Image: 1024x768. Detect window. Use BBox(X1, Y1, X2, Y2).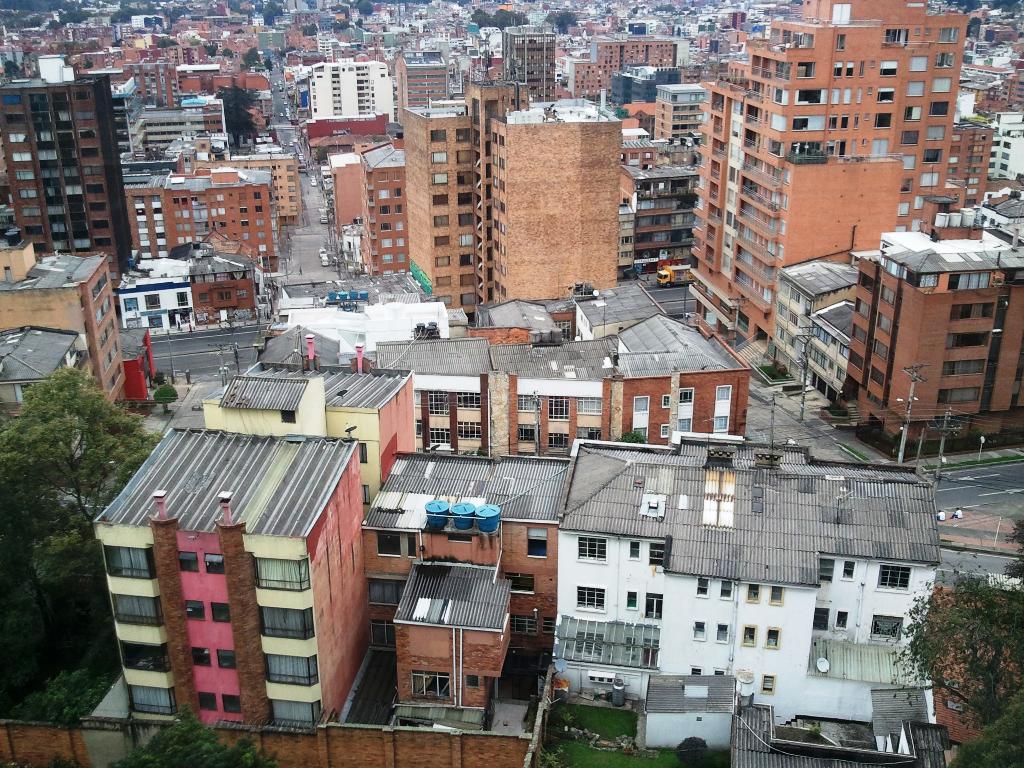
BBox(646, 593, 663, 620).
